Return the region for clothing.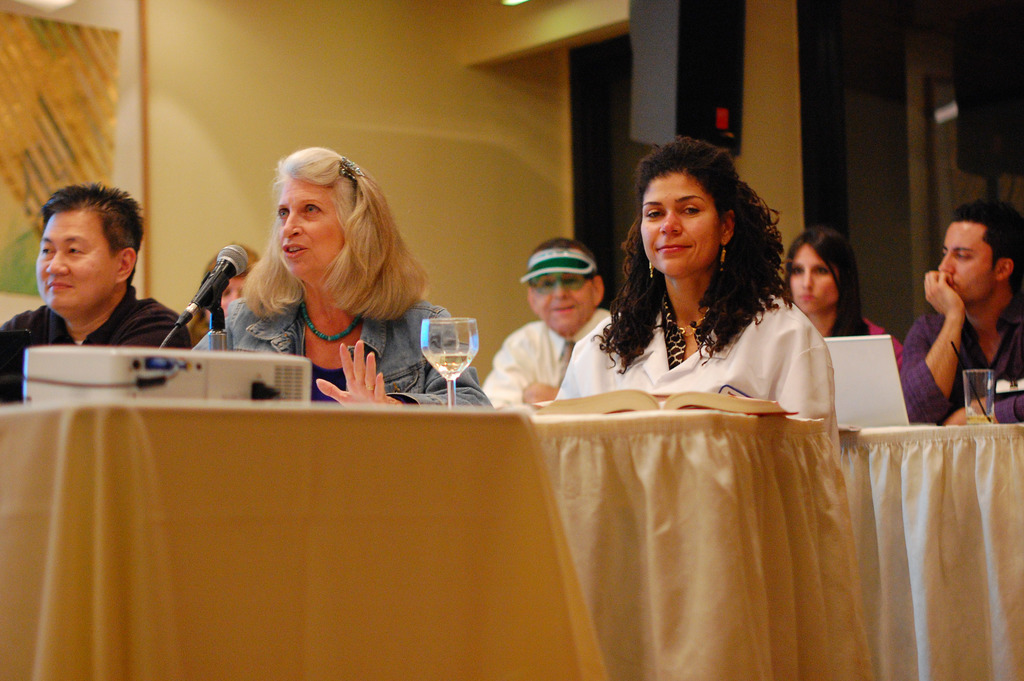
[left=547, top=280, right=835, bottom=421].
